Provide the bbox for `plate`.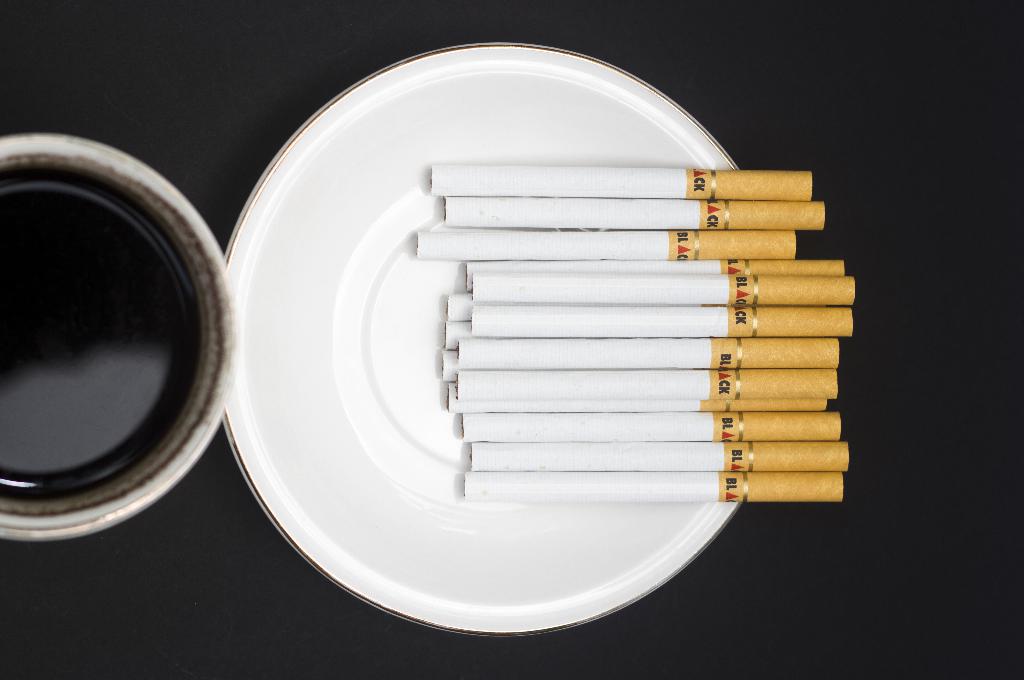
bbox=[223, 44, 761, 649].
